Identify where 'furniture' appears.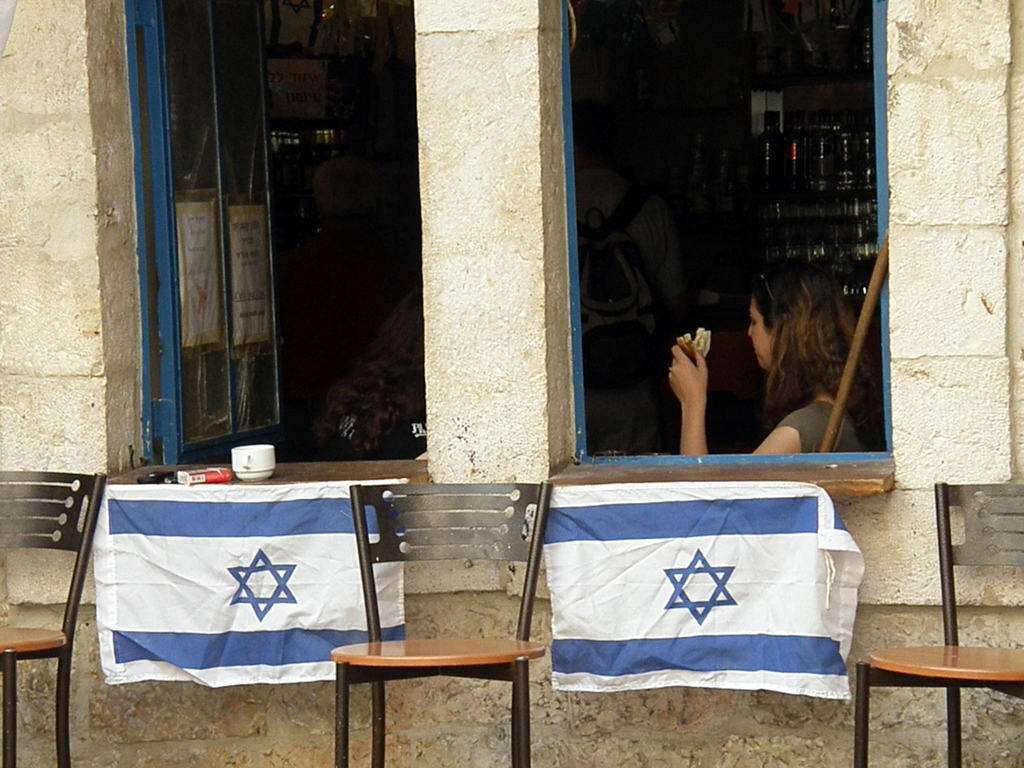
Appears at [328,483,548,767].
